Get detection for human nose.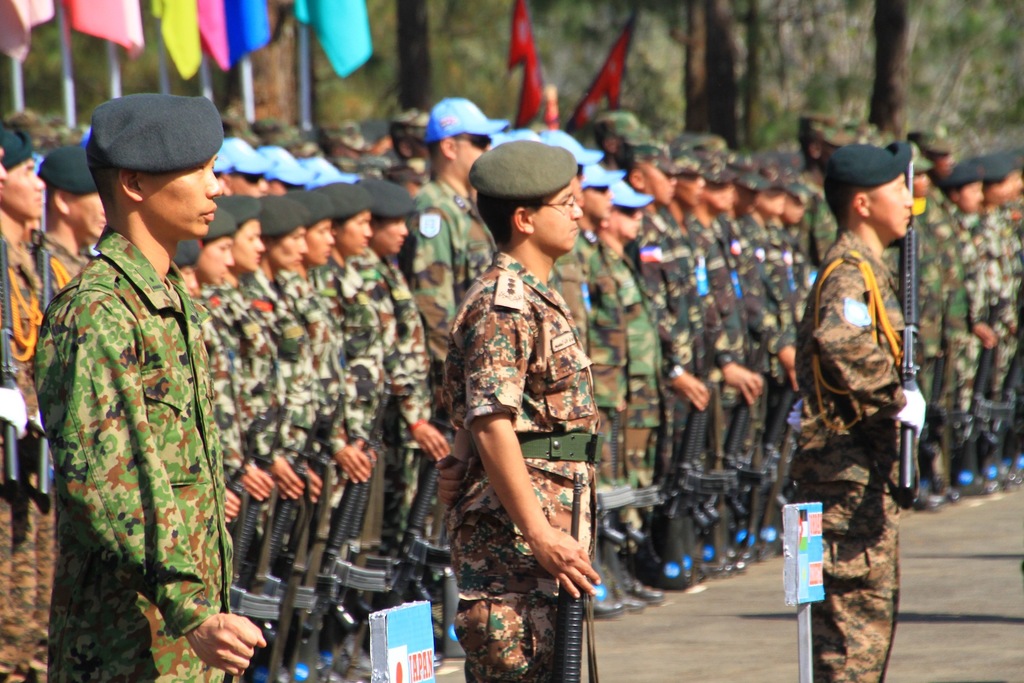
Detection: 295/236/309/256.
